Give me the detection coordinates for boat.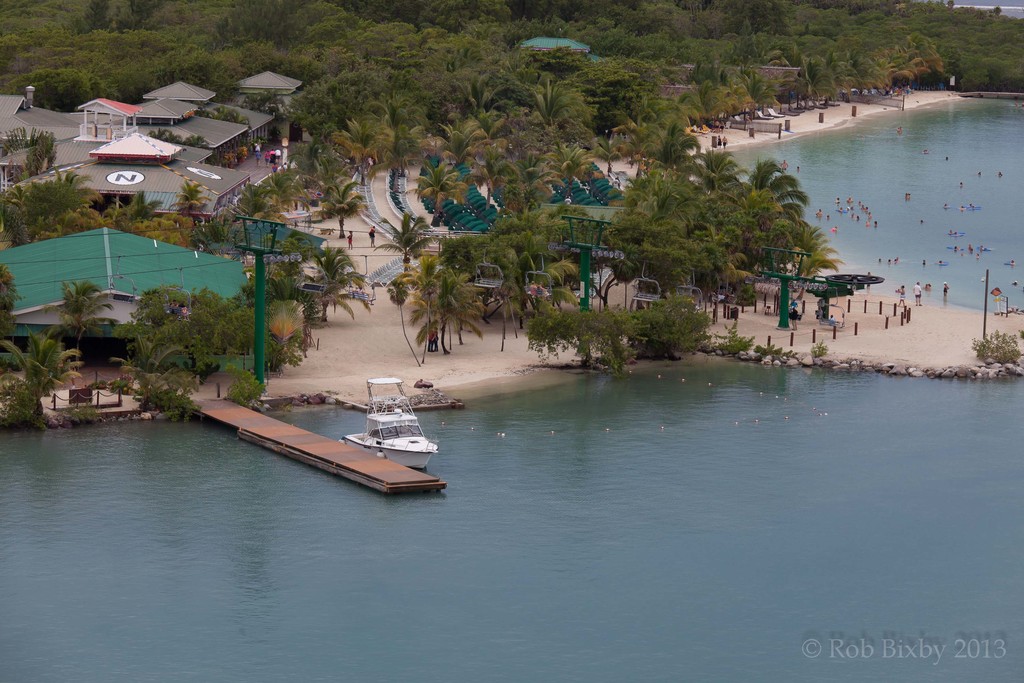
<region>337, 377, 442, 468</region>.
